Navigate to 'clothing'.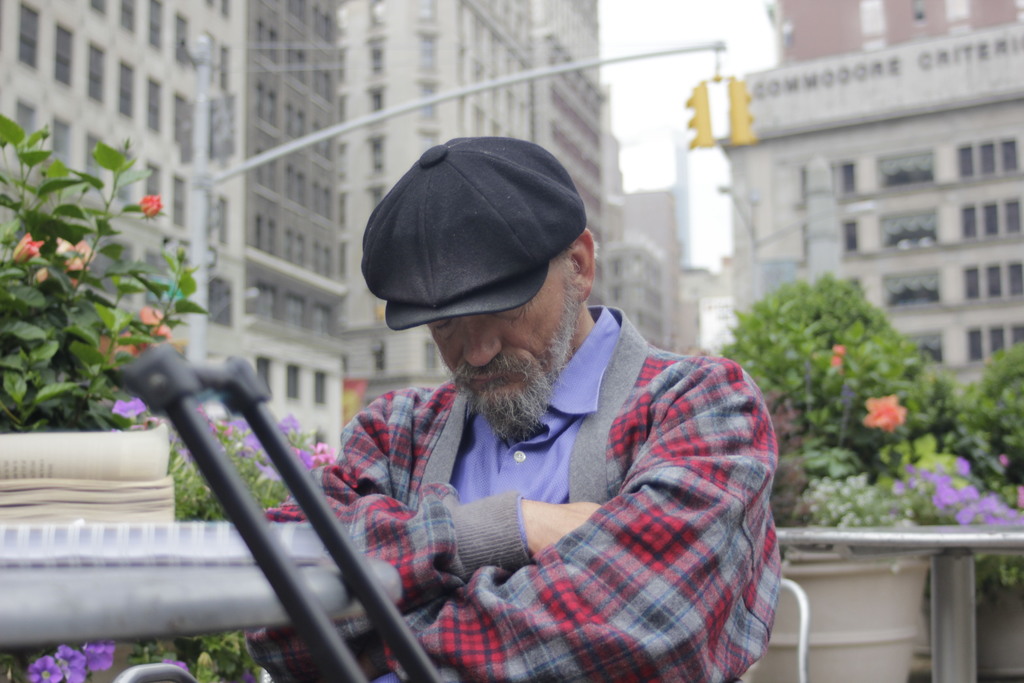
Navigation target: locate(261, 300, 782, 682).
